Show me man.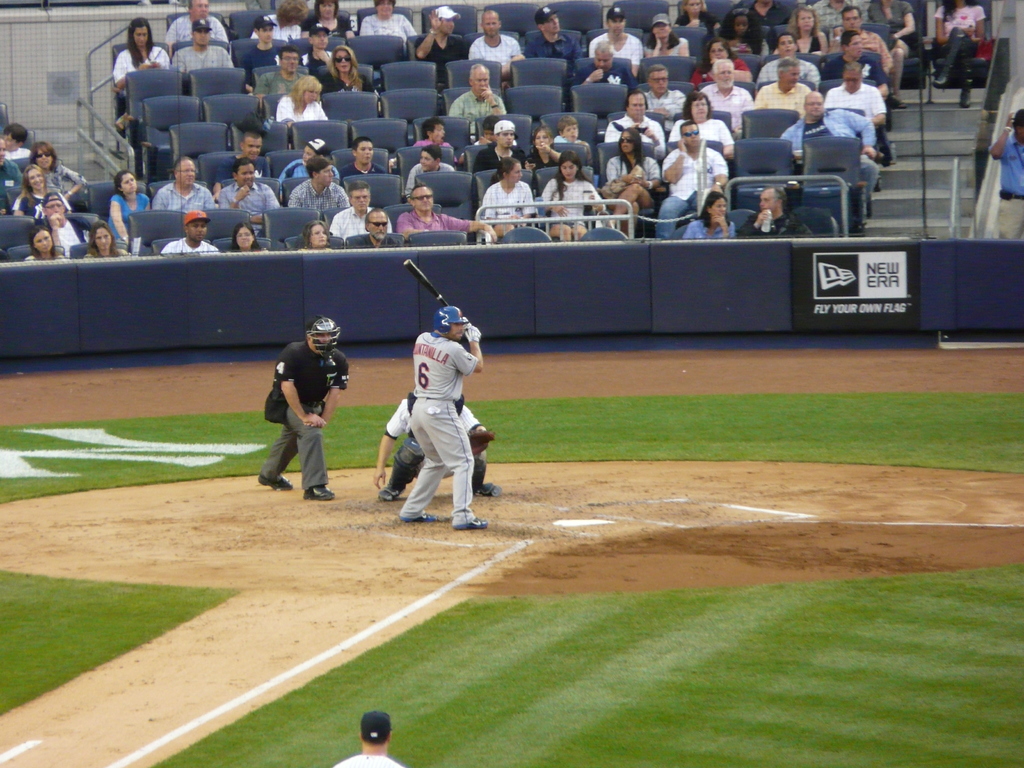
man is here: 640:64:686:132.
